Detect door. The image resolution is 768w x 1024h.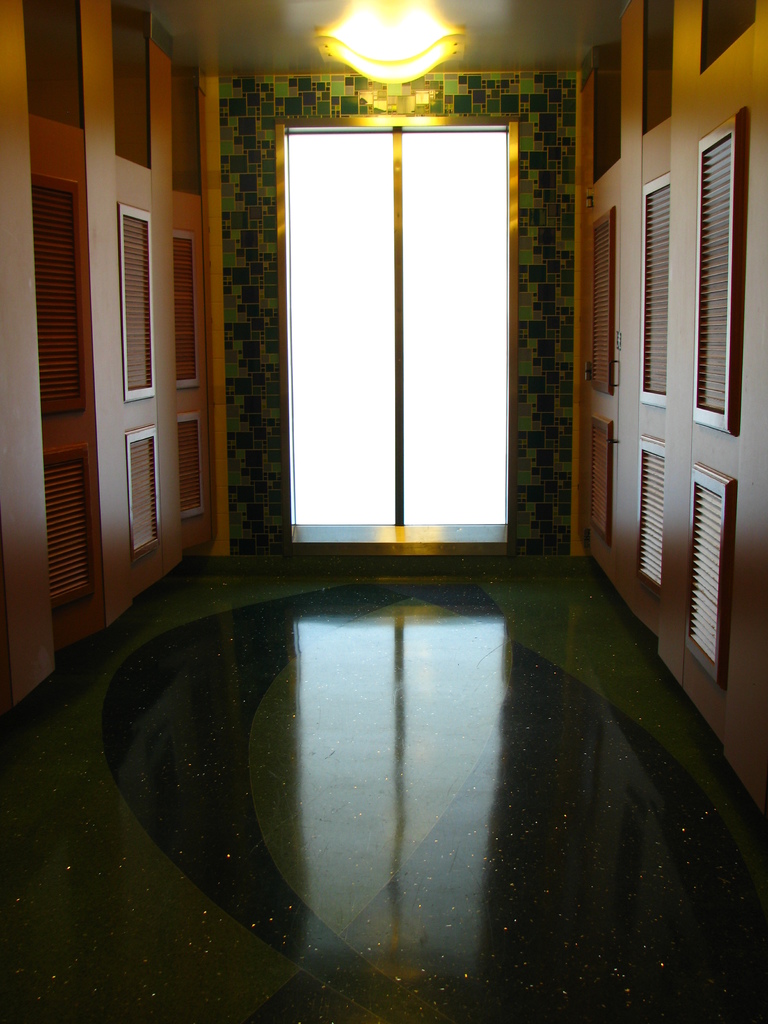
(left=271, top=69, right=535, bottom=573).
